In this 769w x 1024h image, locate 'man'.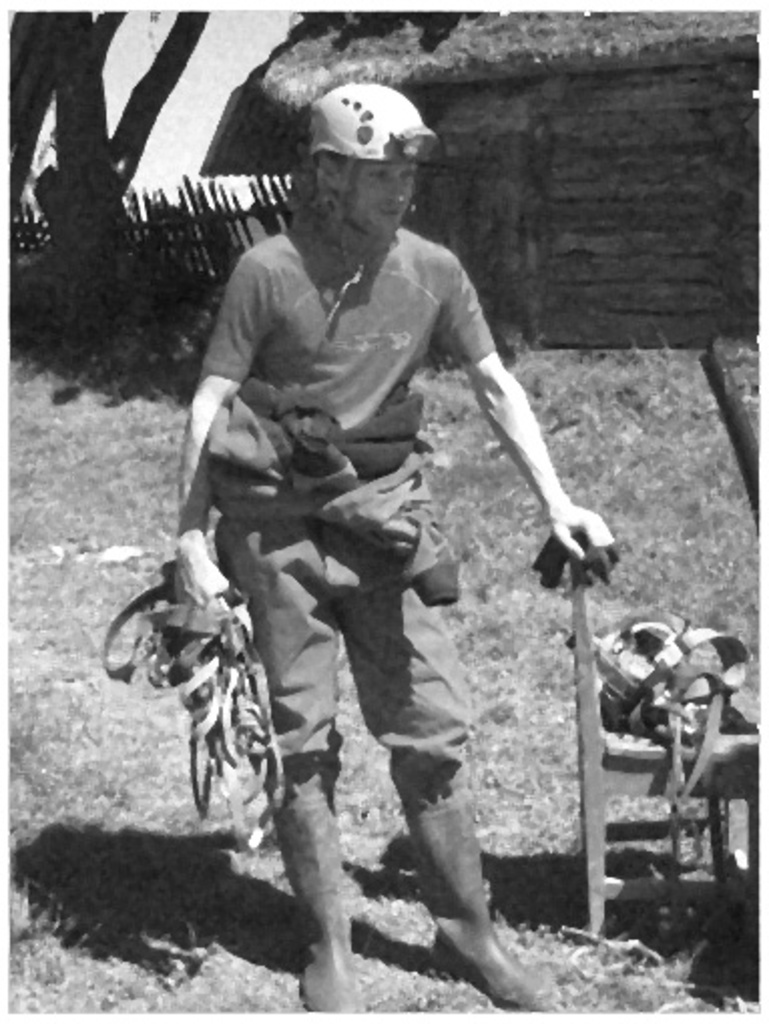
Bounding box: box=[129, 106, 596, 1023].
